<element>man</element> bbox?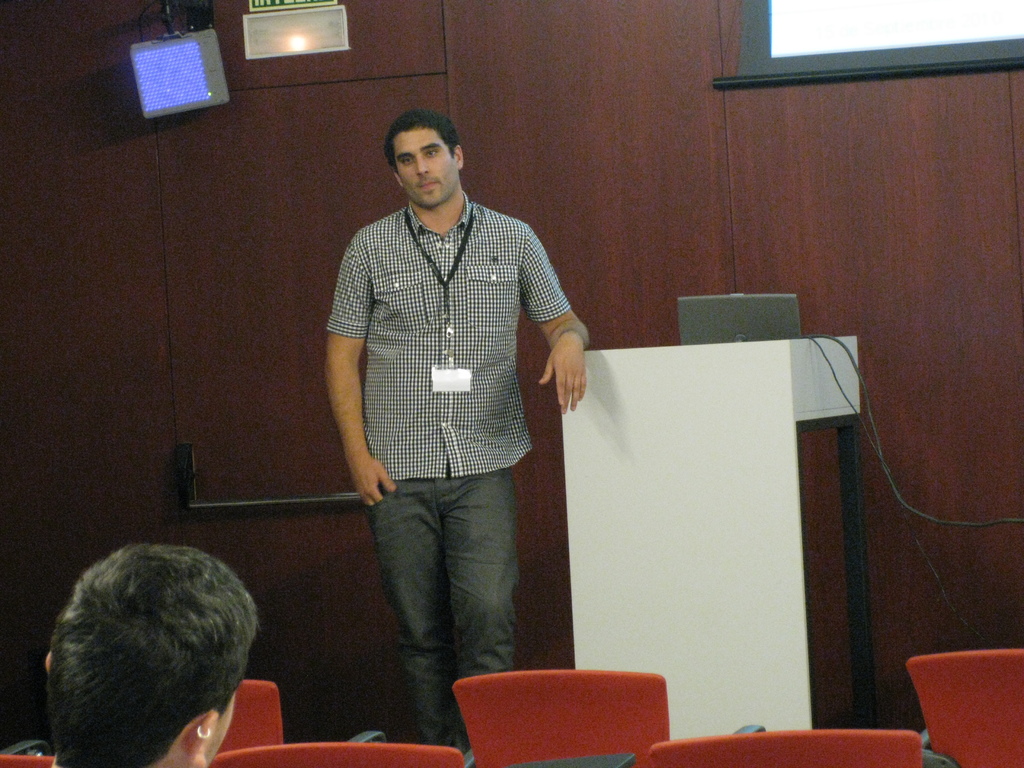
[49, 550, 259, 767]
